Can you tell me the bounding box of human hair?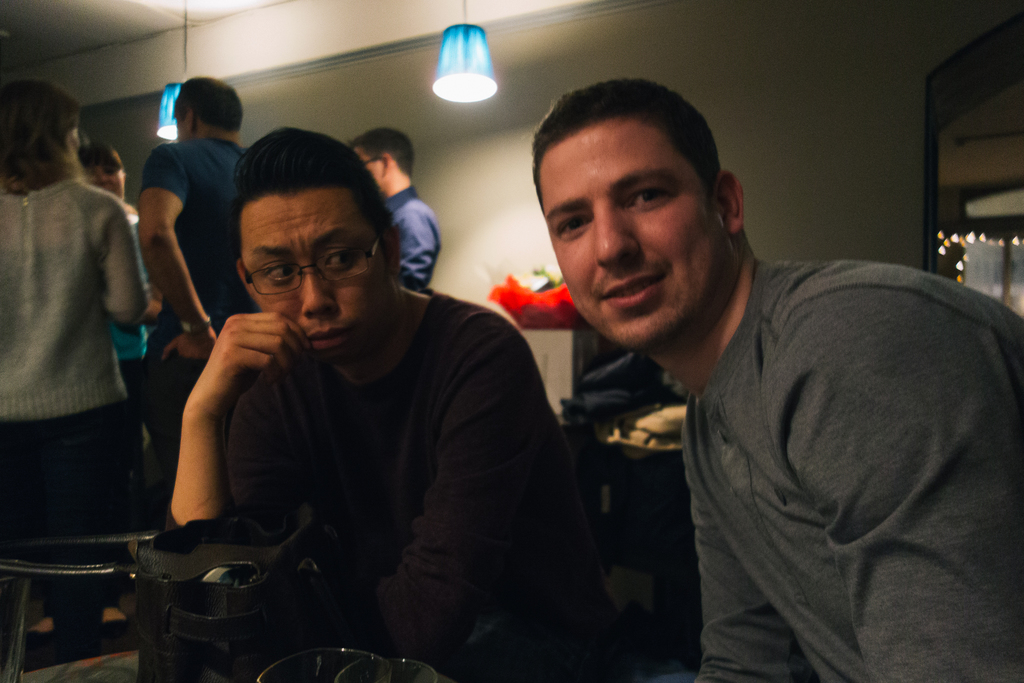
1,75,79,190.
